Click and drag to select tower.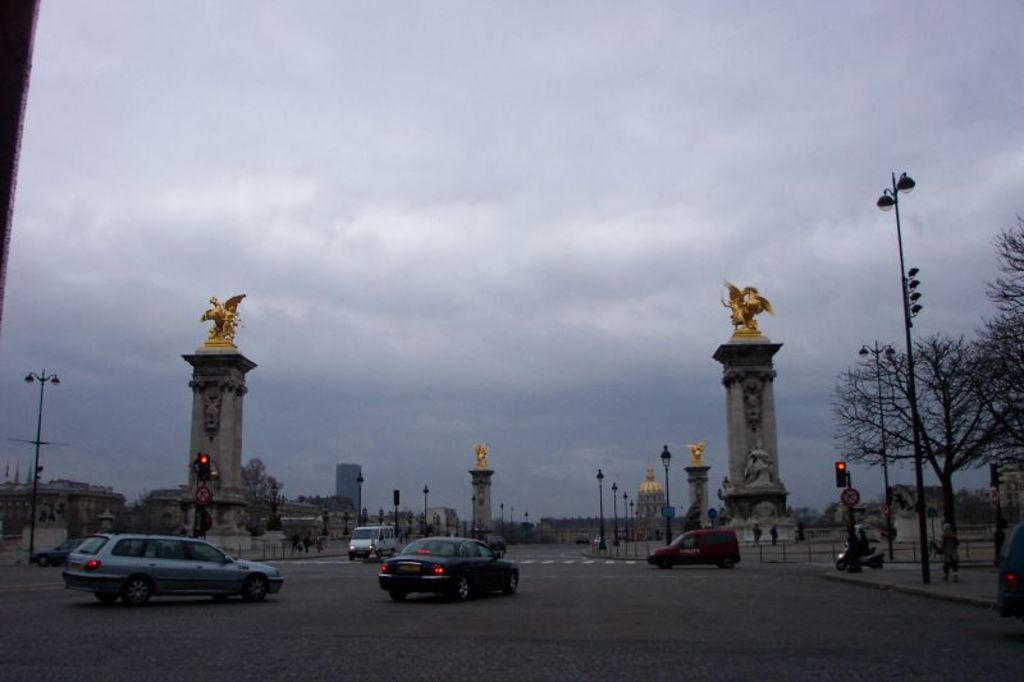
Selection: Rect(685, 445, 718, 540).
